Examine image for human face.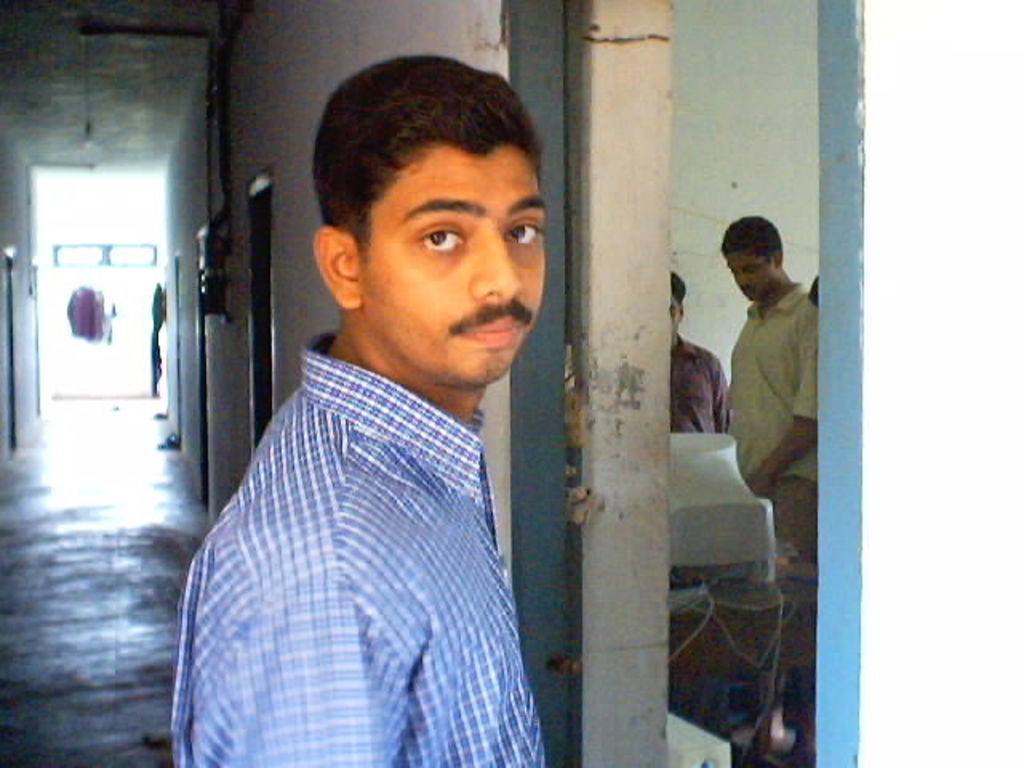
Examination result: 366 171 550 386.
